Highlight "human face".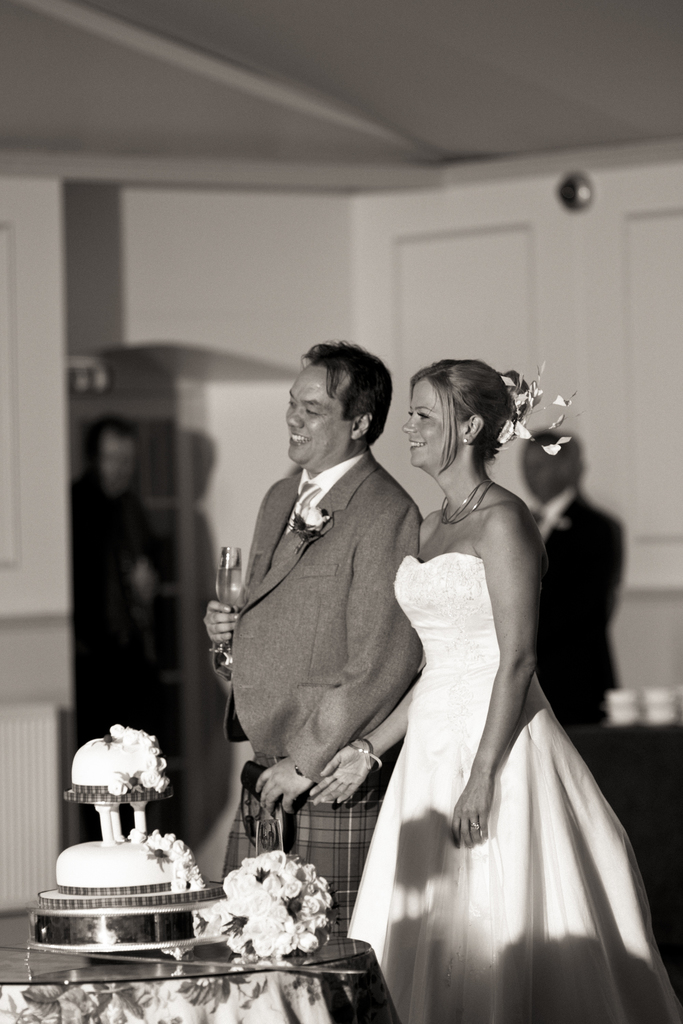
Highlighted region: 406, 381, 465, 463.
